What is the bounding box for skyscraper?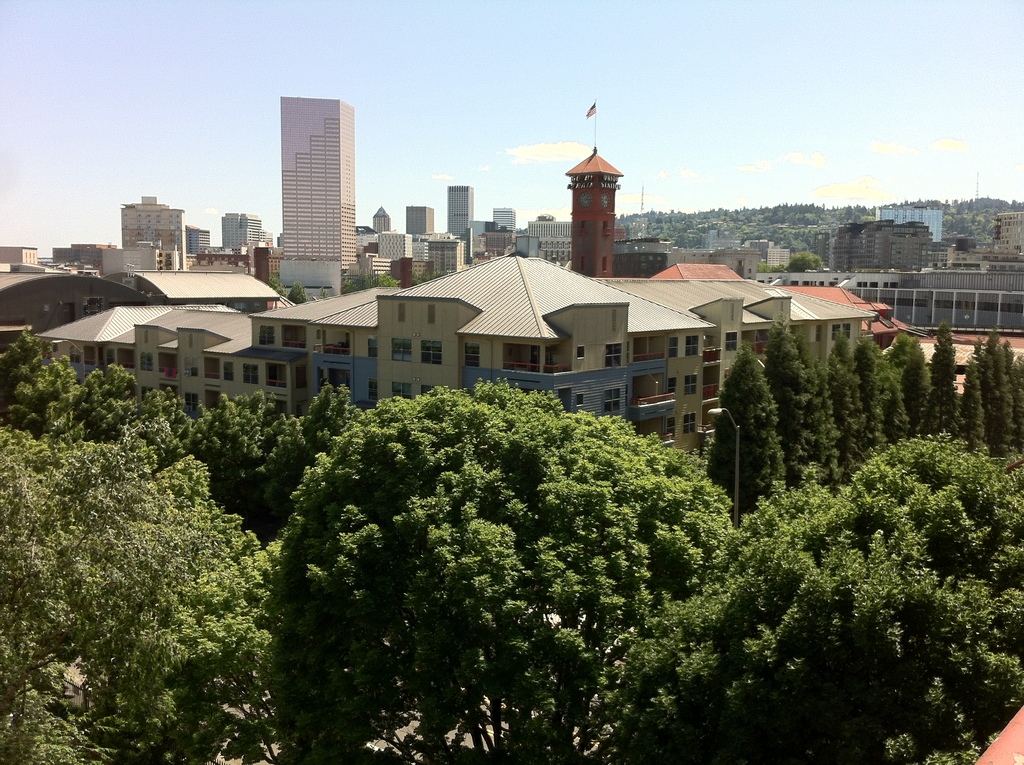
l=253, t=77, r=379, b=299.
